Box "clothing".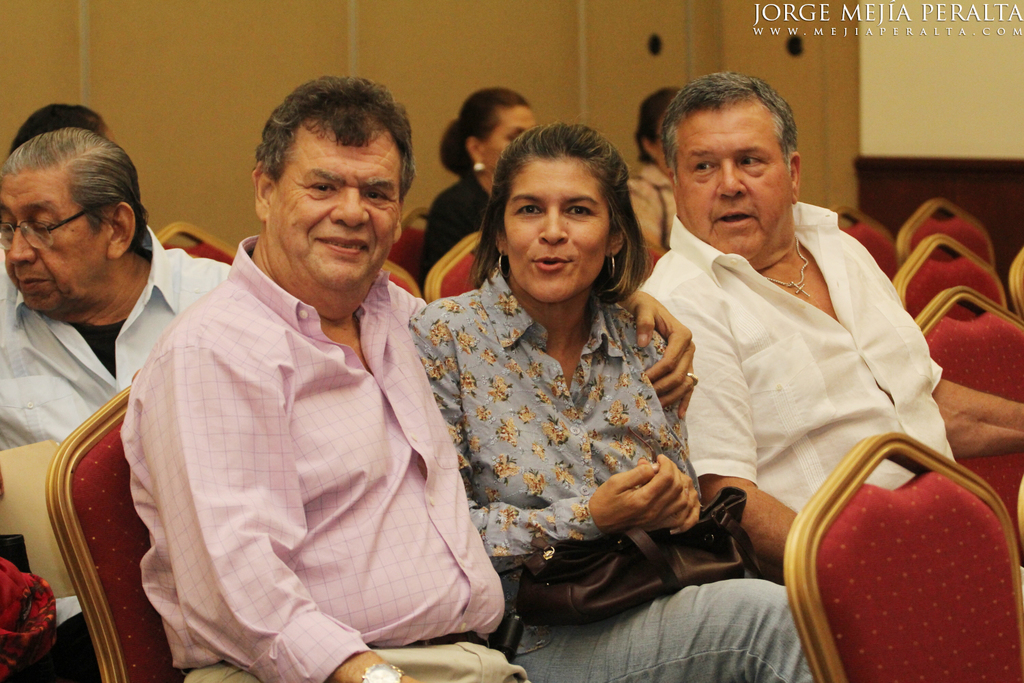
(left=645, top=199, right=943, bottom=488).
